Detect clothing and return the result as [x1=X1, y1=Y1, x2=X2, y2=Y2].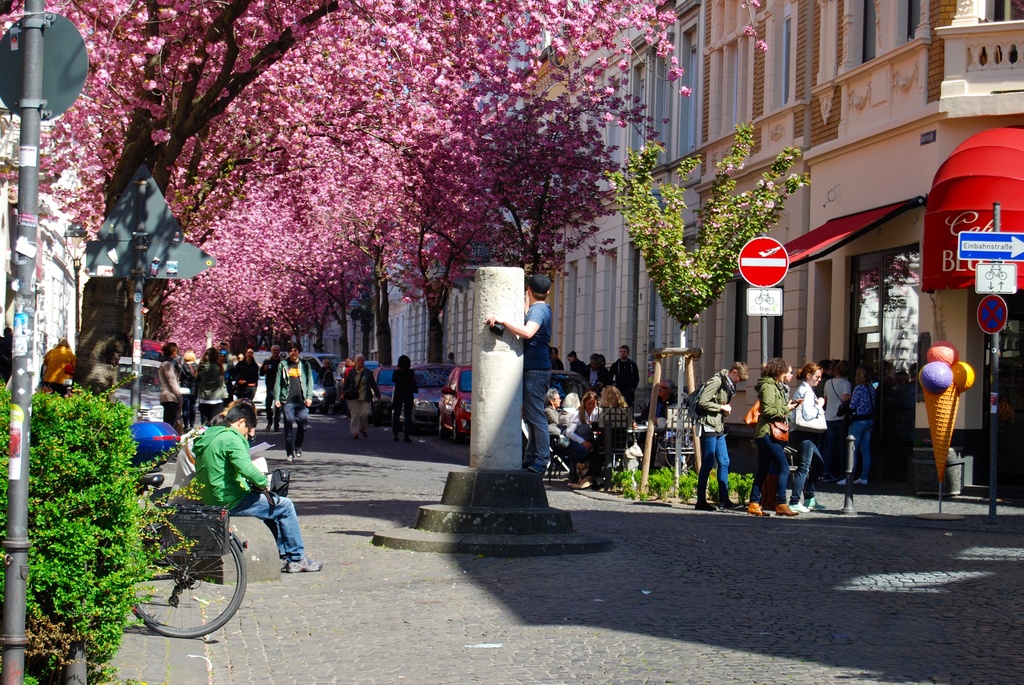
[x1=541, y1=400, x2=576, y2=466].
